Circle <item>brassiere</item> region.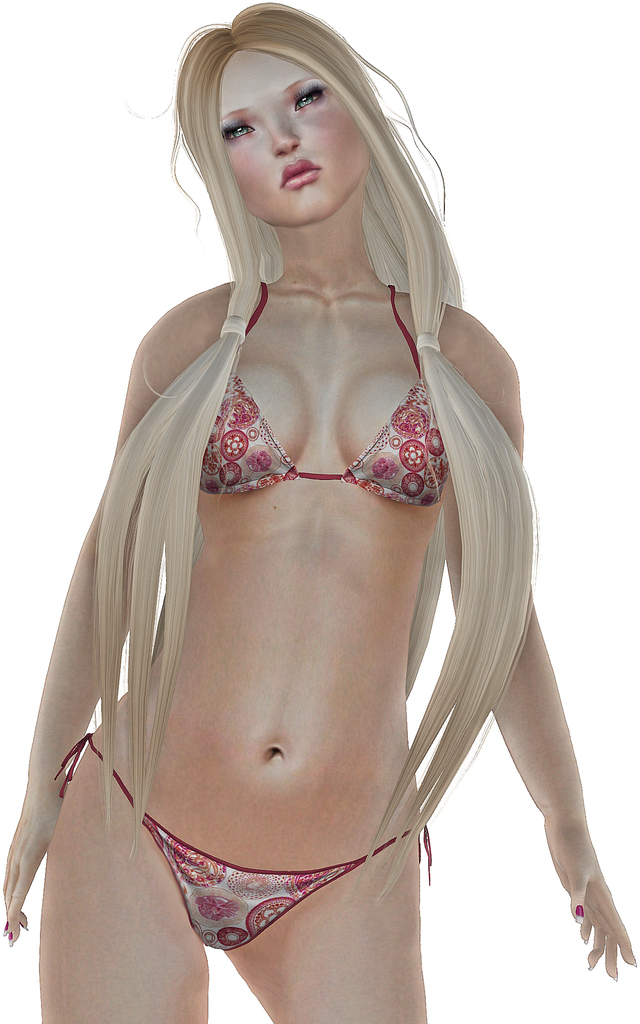
Region: left=198, top=270, right=454, bottom=509.
